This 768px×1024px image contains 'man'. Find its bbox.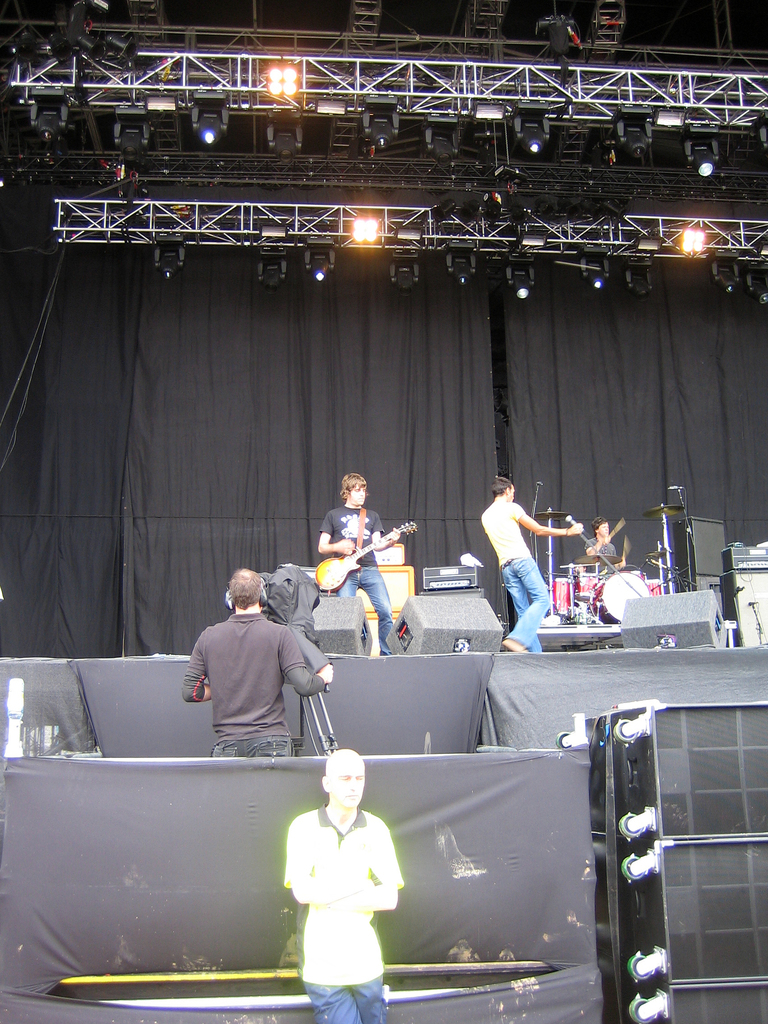
[x1=591, y1=522, x2=616, y2=560].
